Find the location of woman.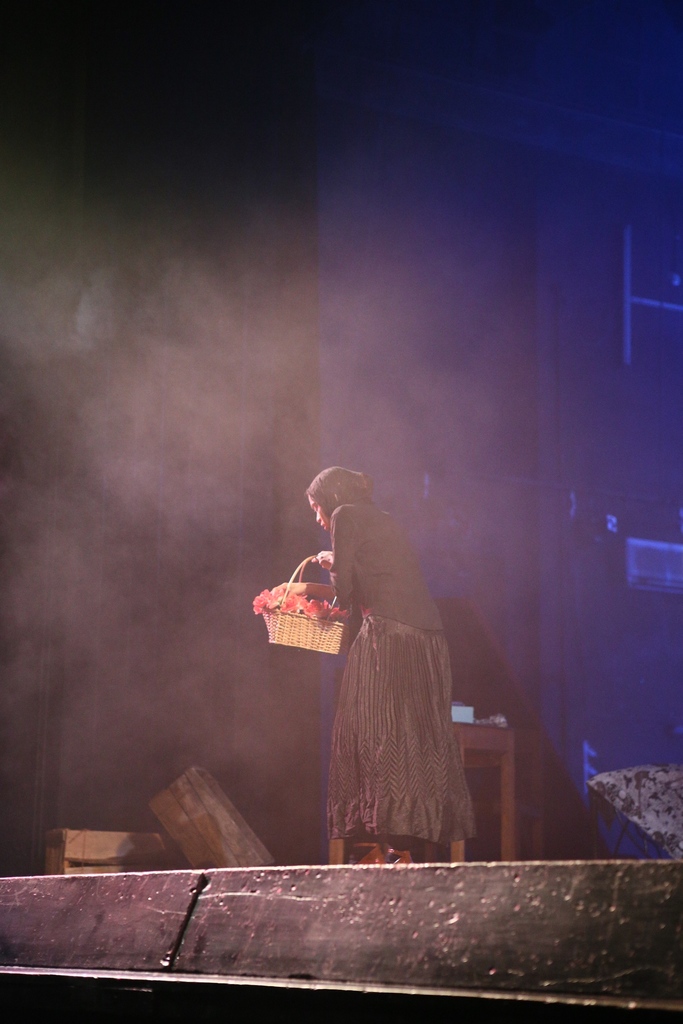
Location: bbox=[304, 497, 469, 872].
